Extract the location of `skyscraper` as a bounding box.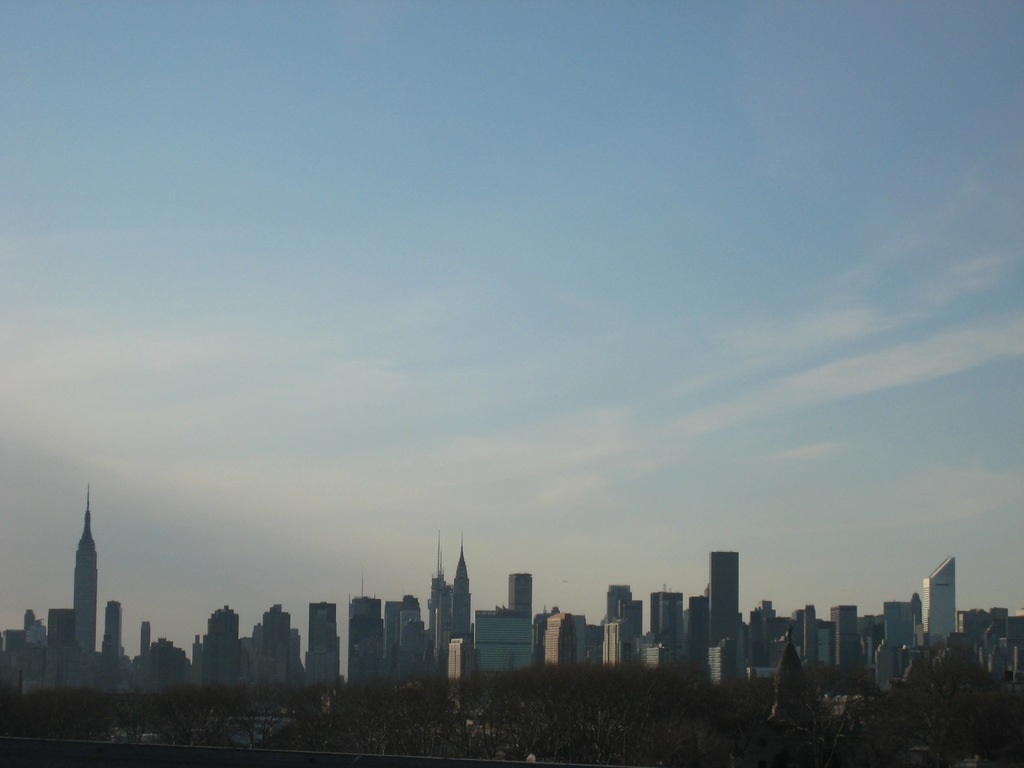
BBox(250, 604, 300, 678).
